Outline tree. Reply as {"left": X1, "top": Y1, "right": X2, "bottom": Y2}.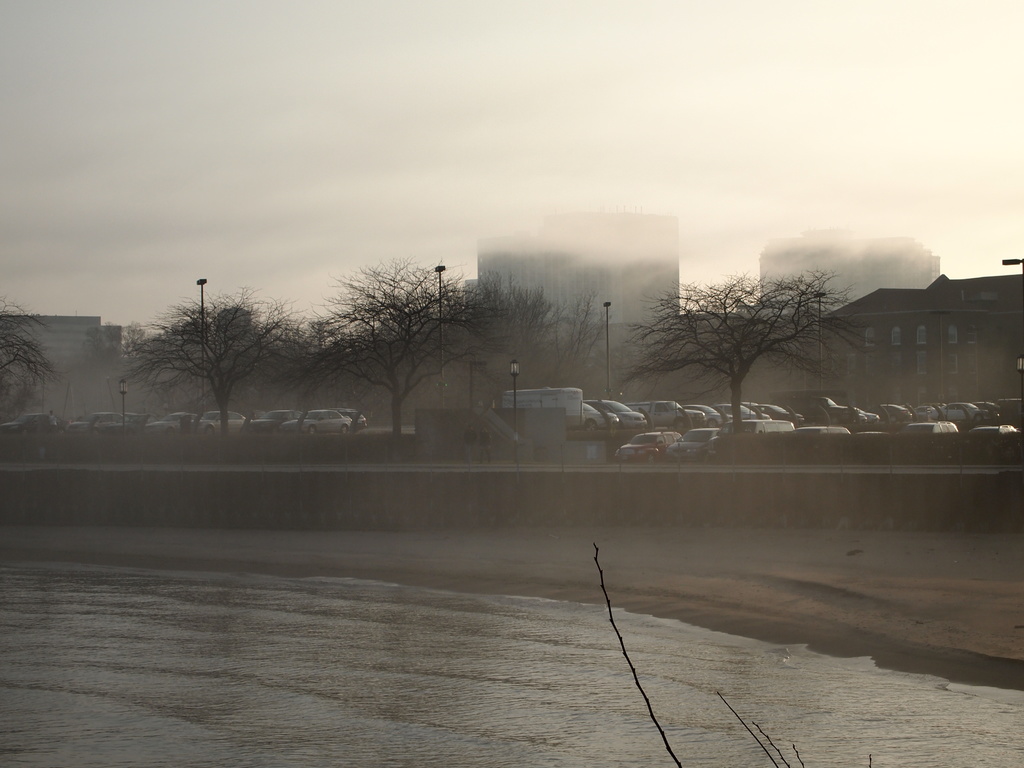
{"left": 0, "top": 309, "right": 54, "bottom": 424}.
